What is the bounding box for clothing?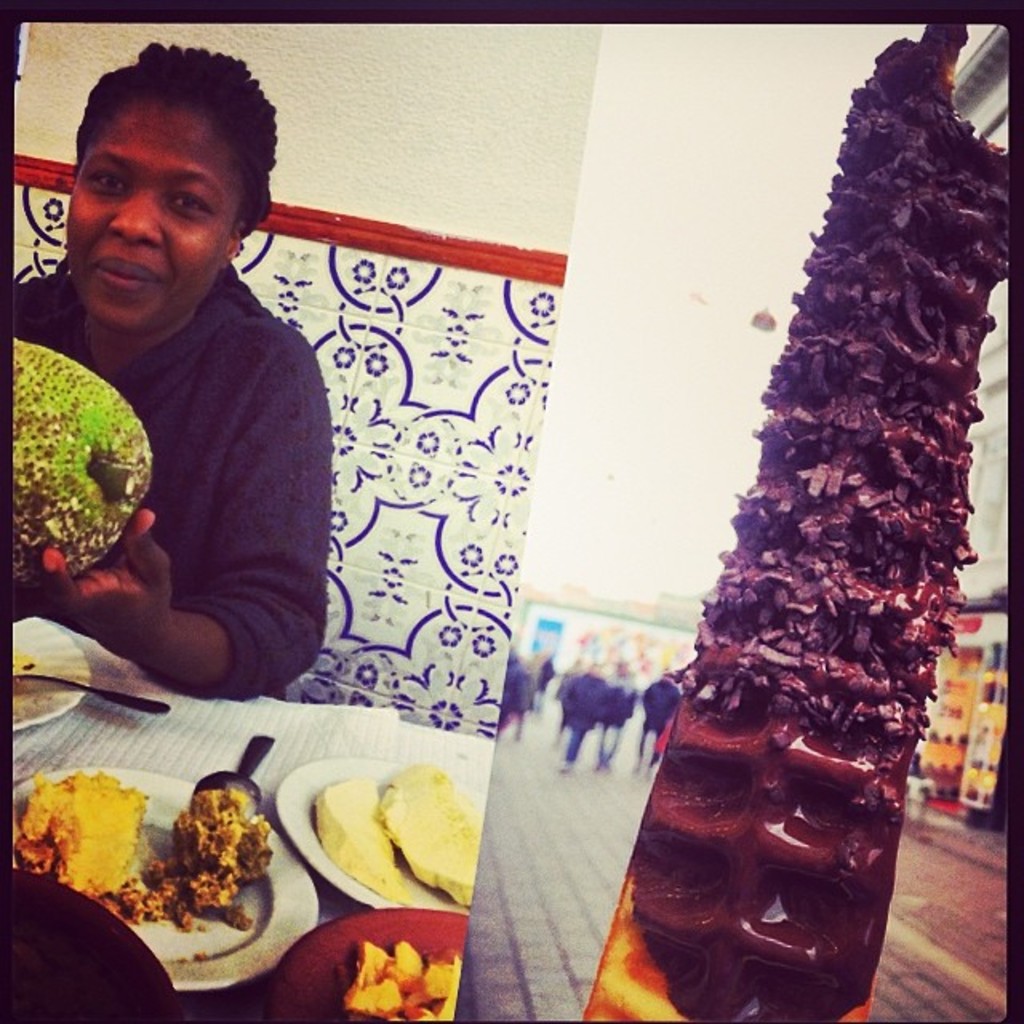
<bbox>562, 675, 611, 754</bbox>.
